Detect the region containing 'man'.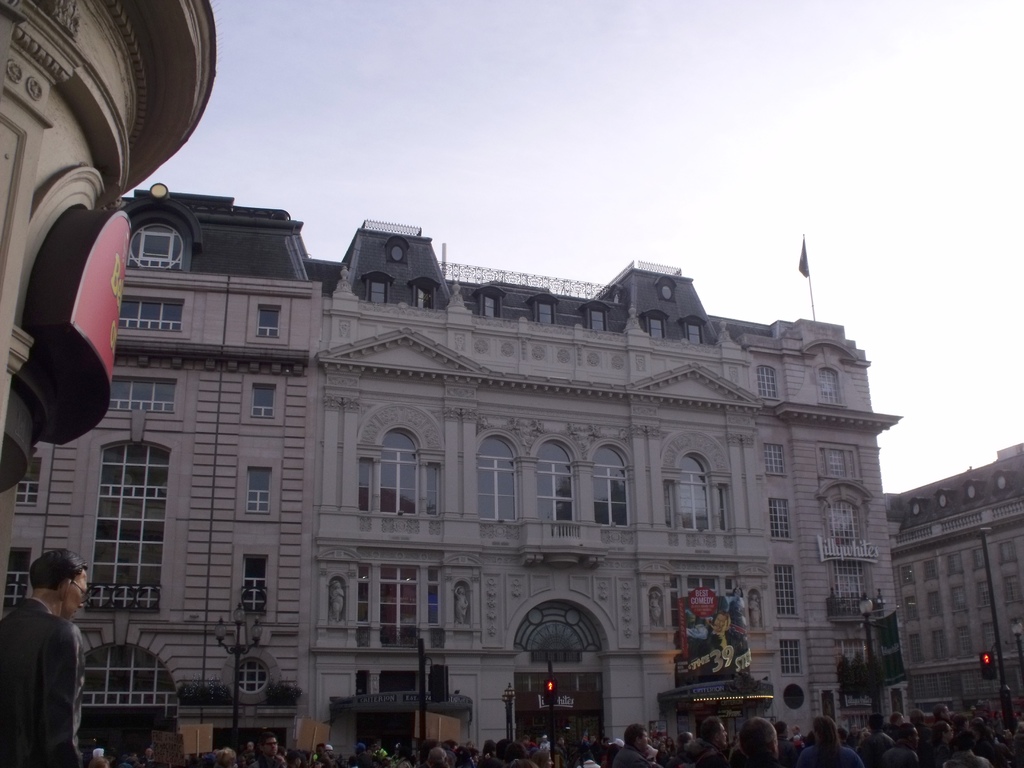
bbox=[613, 722, 655, 767].
